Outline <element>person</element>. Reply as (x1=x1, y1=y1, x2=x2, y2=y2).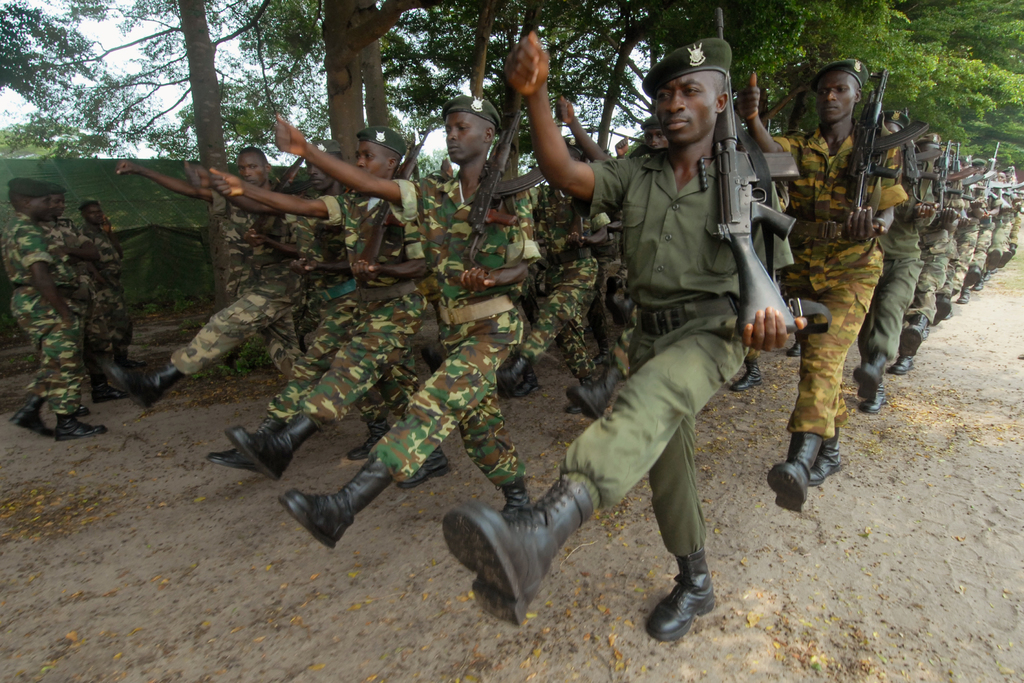
(x1=940, y1=152, x2=975, y2=322).
